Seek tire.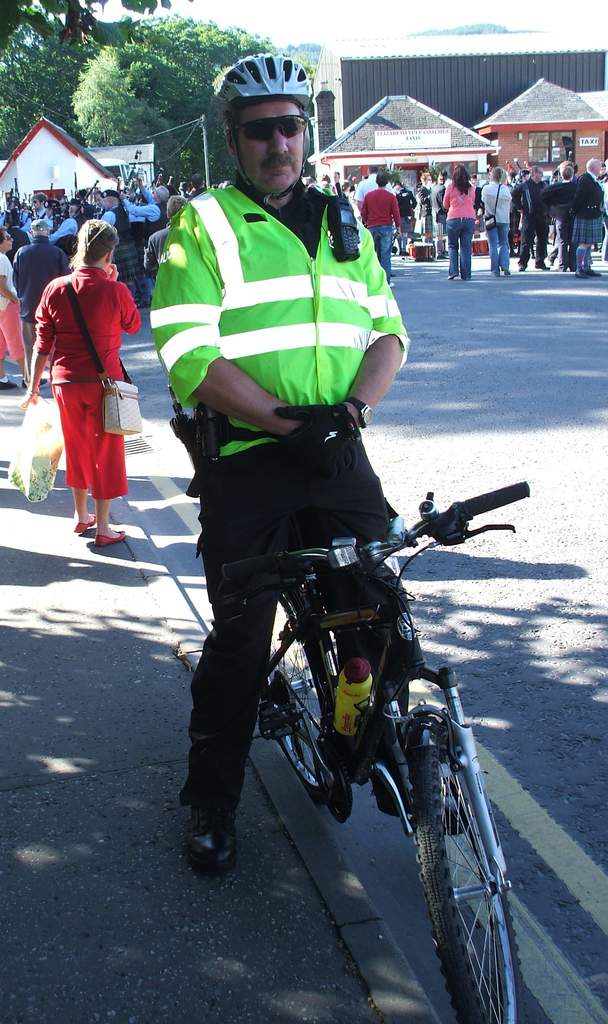
378/705/524/1019.
